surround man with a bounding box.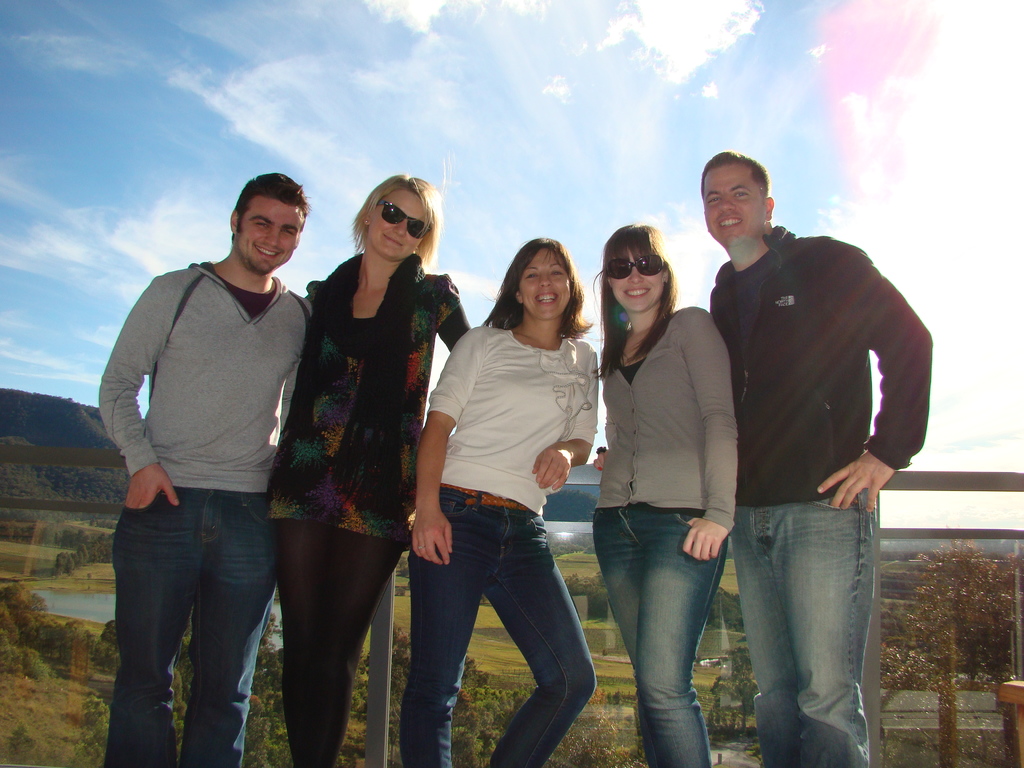
region(694, 152, 932, 767).
